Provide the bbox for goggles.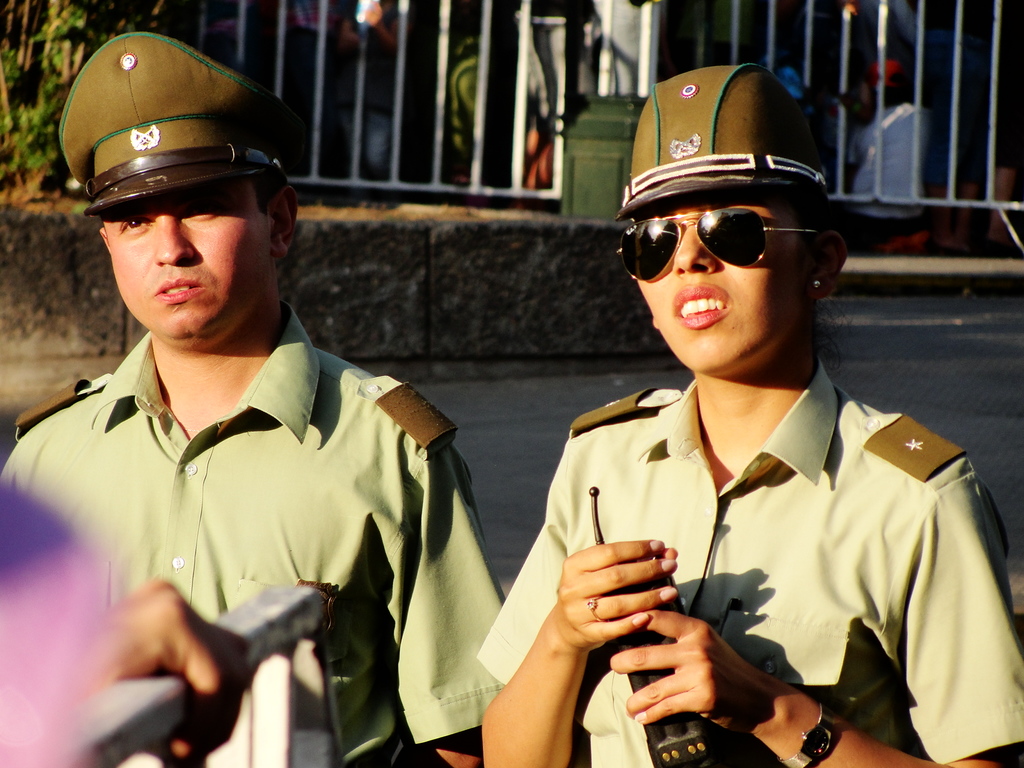
region(609, 205, 830, 281).
